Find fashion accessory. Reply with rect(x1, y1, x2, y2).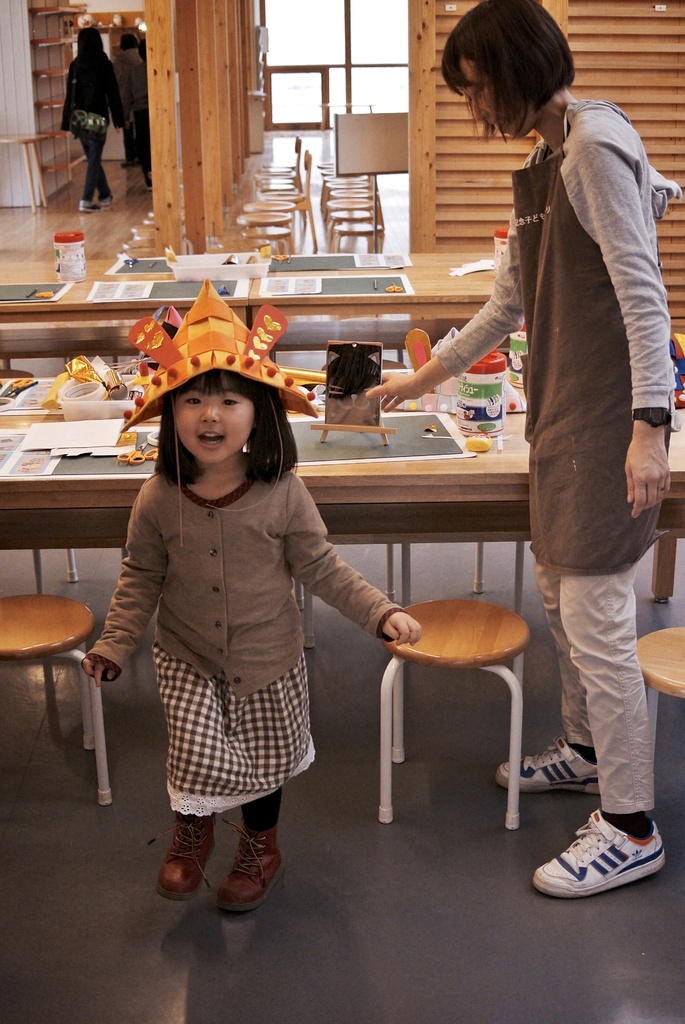
rect(243, 785, 281, 830).
